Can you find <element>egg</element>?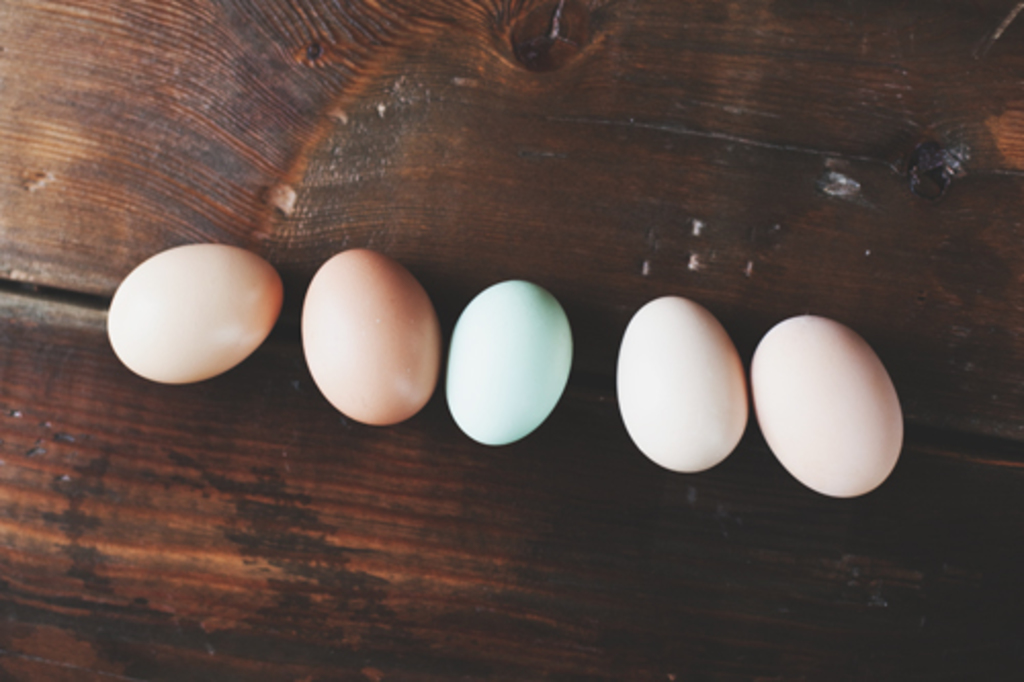
Yes, bounding box: region(750, 313, 911, 498).
